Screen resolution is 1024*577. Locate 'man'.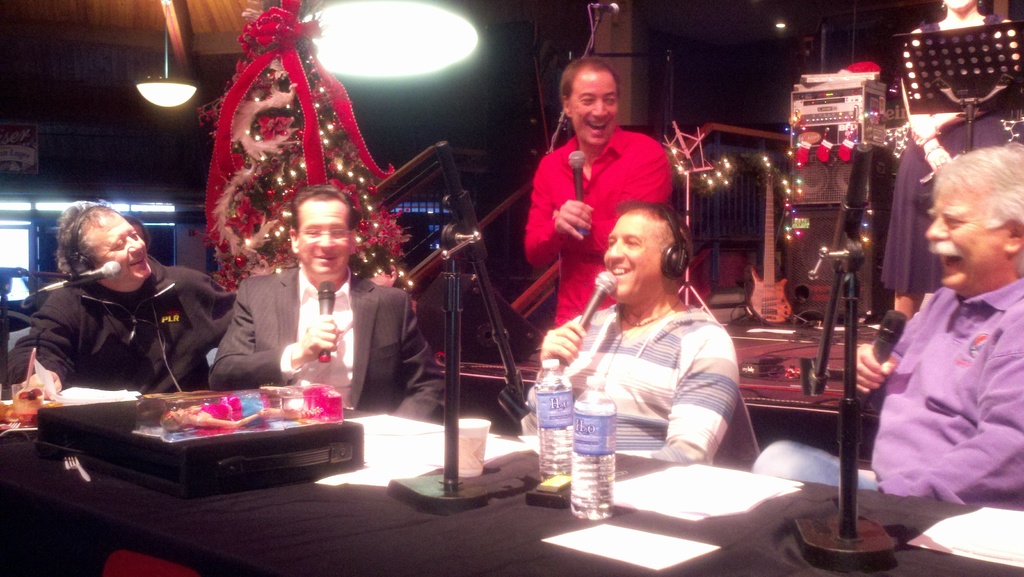
[523, 55, 673, 327].
